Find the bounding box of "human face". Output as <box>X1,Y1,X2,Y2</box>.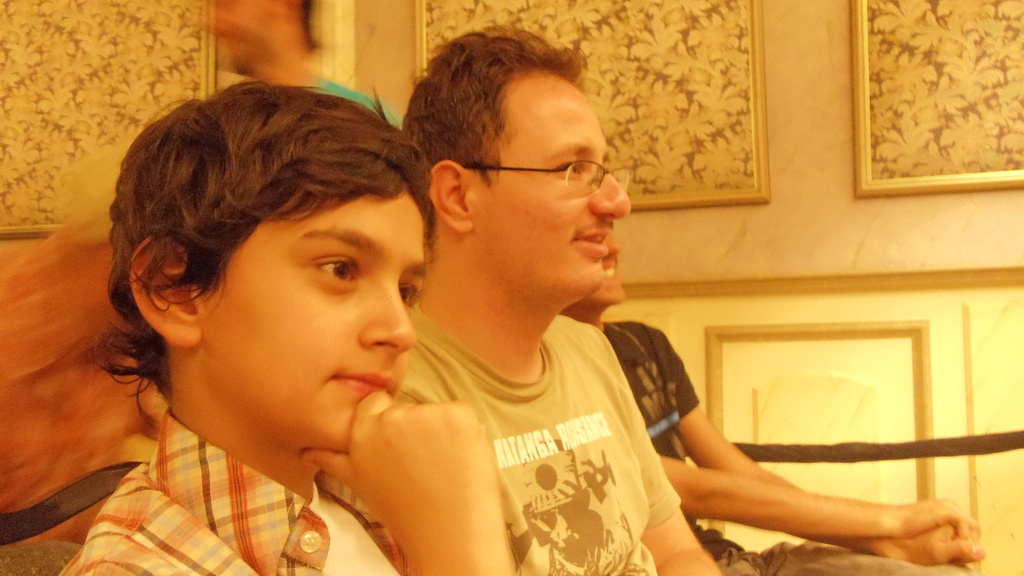
<box>471,72,631,298</box>.
